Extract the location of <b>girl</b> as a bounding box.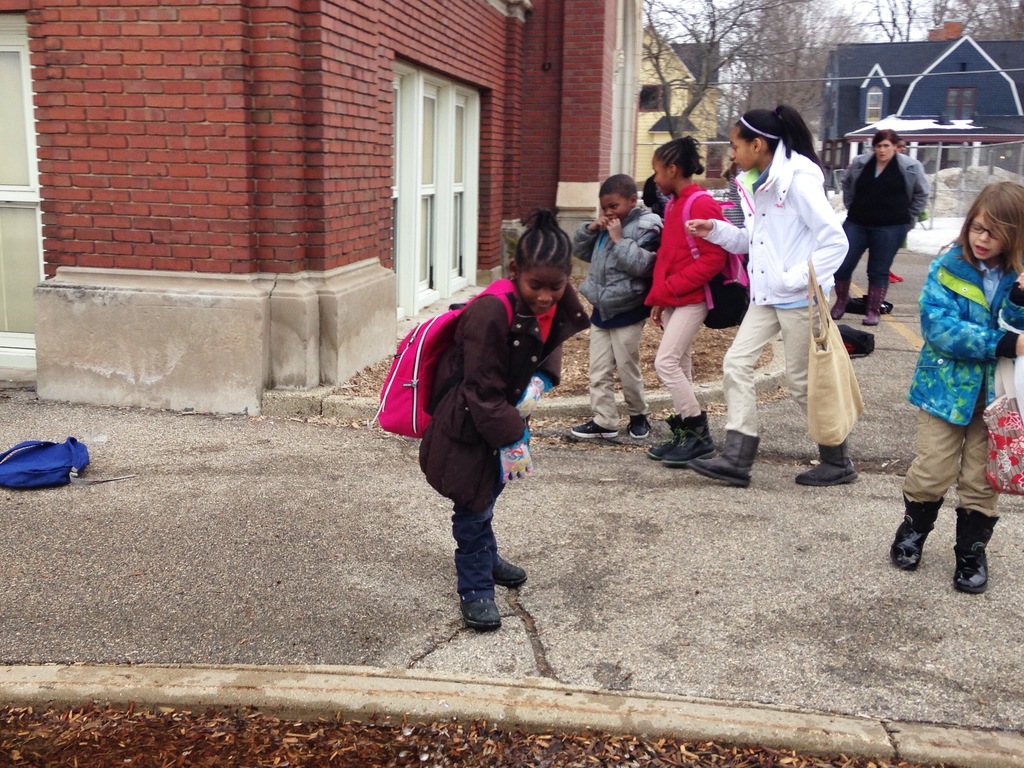
BBox(644, 135, 724, 466).
